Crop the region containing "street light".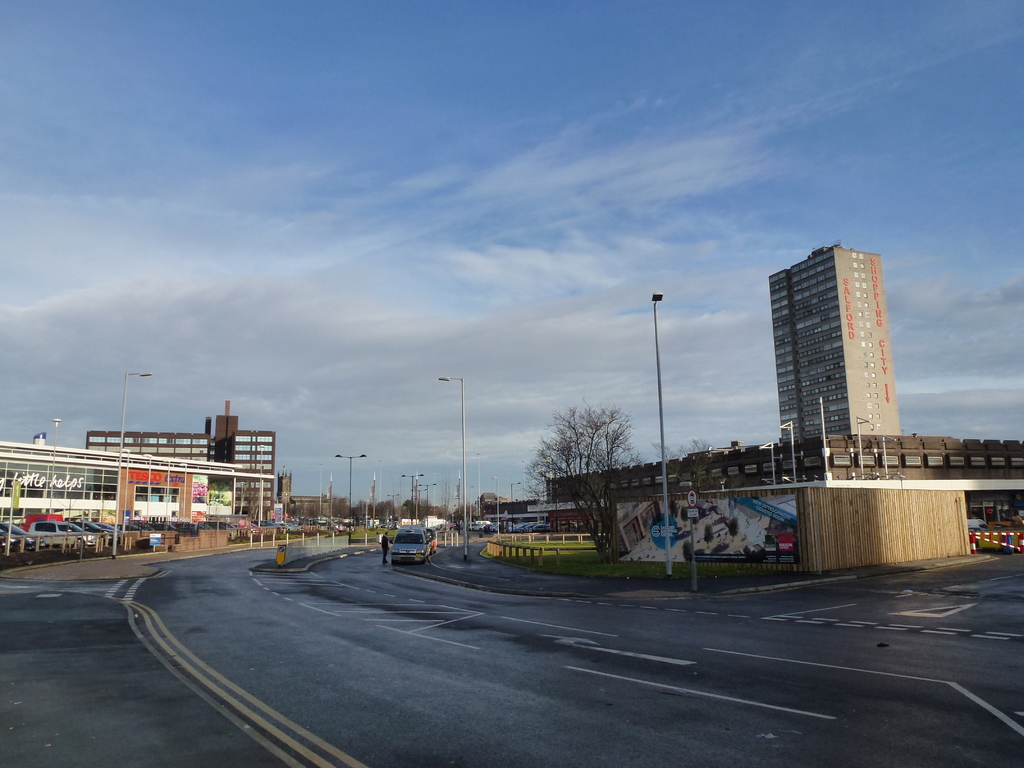
Crop region: box=[45, 415, 63, 516].
